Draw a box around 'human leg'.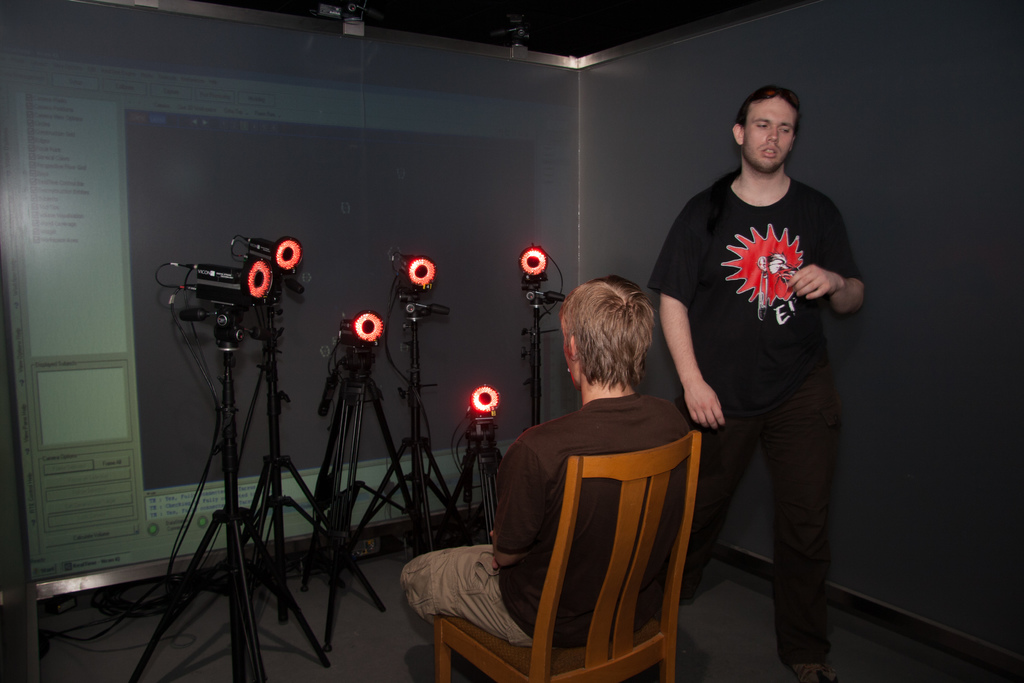
765,378,833,682.
